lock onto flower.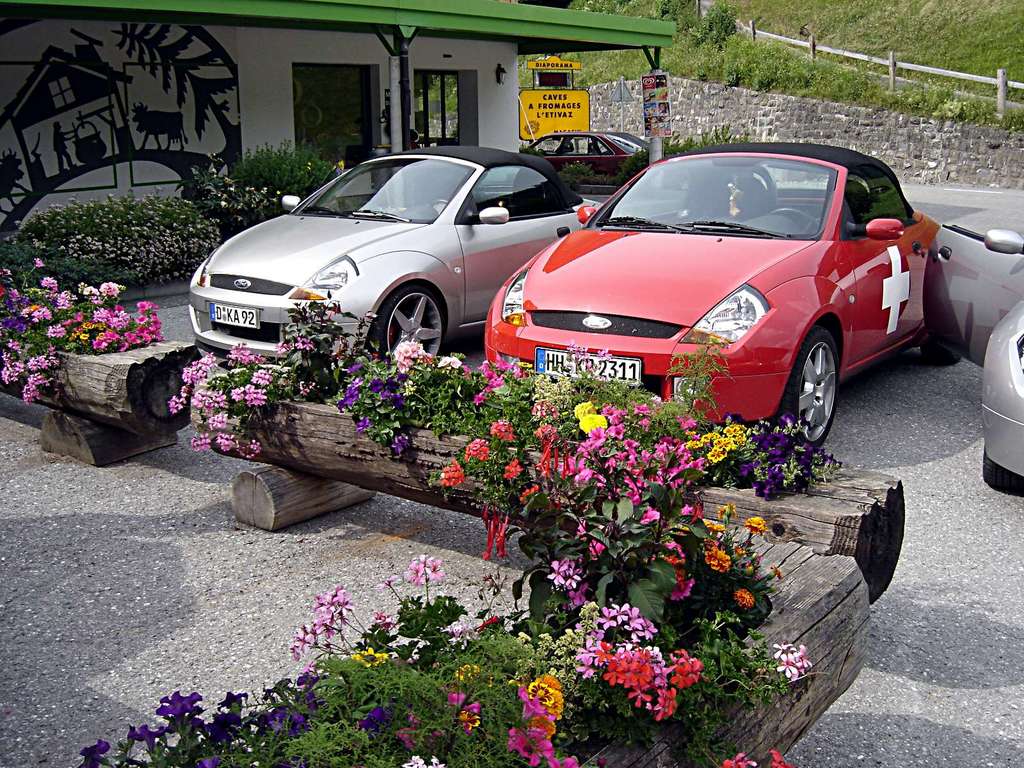
Locked: bbox(378, 564, 399, 598).
